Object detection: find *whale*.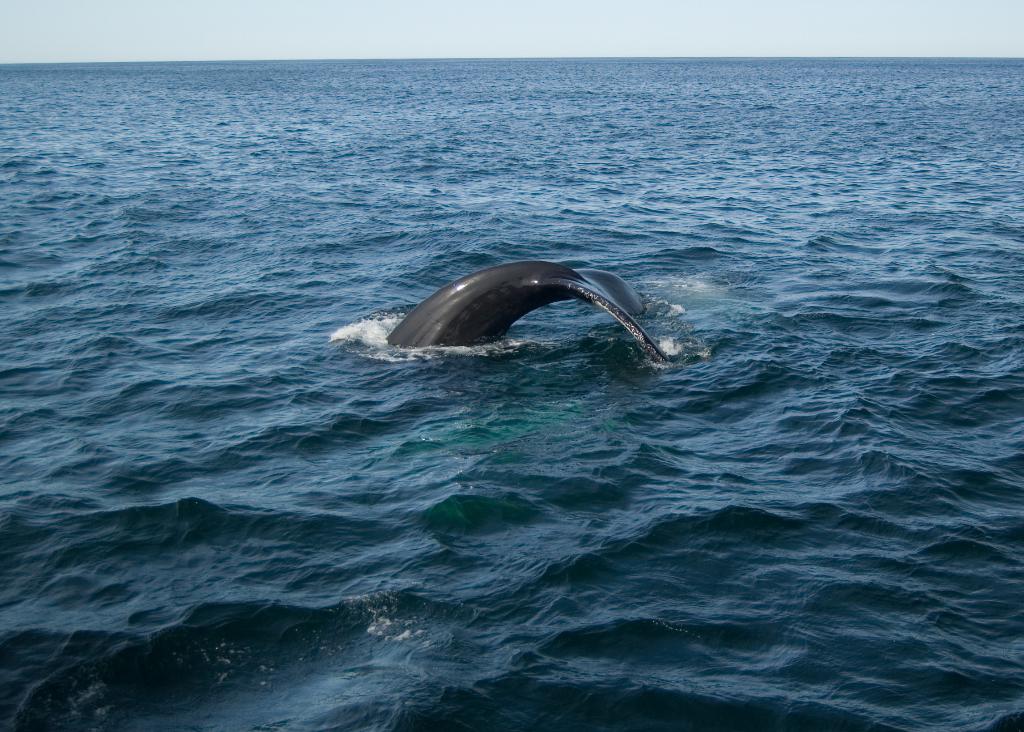
crop(384, 252, 681, 357).
